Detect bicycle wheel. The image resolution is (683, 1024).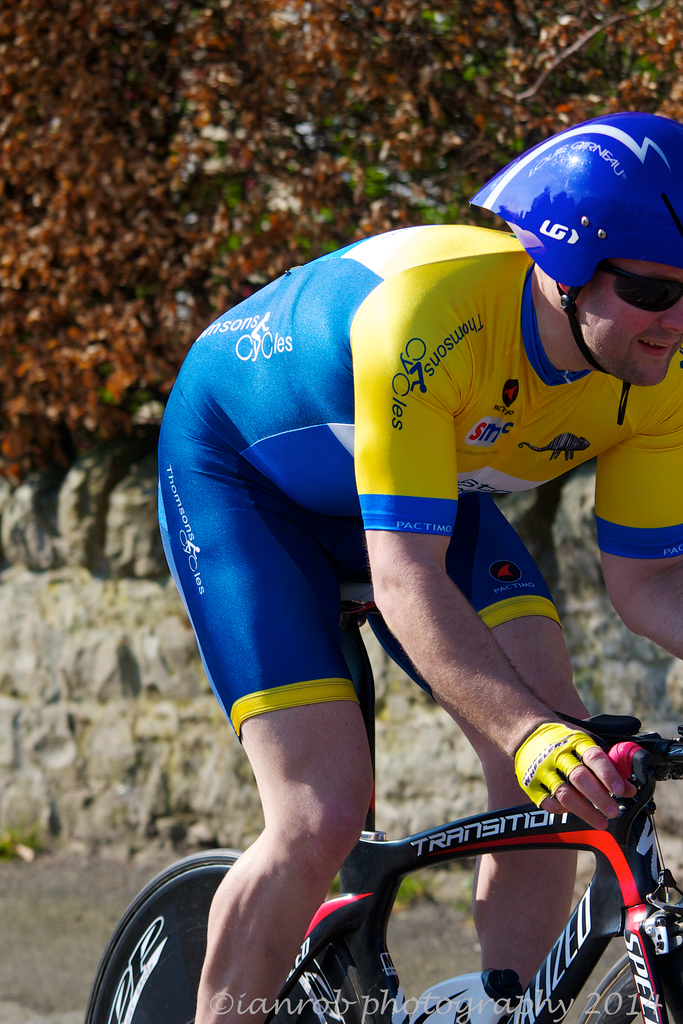
detection(85, 847, 340, 1023).
